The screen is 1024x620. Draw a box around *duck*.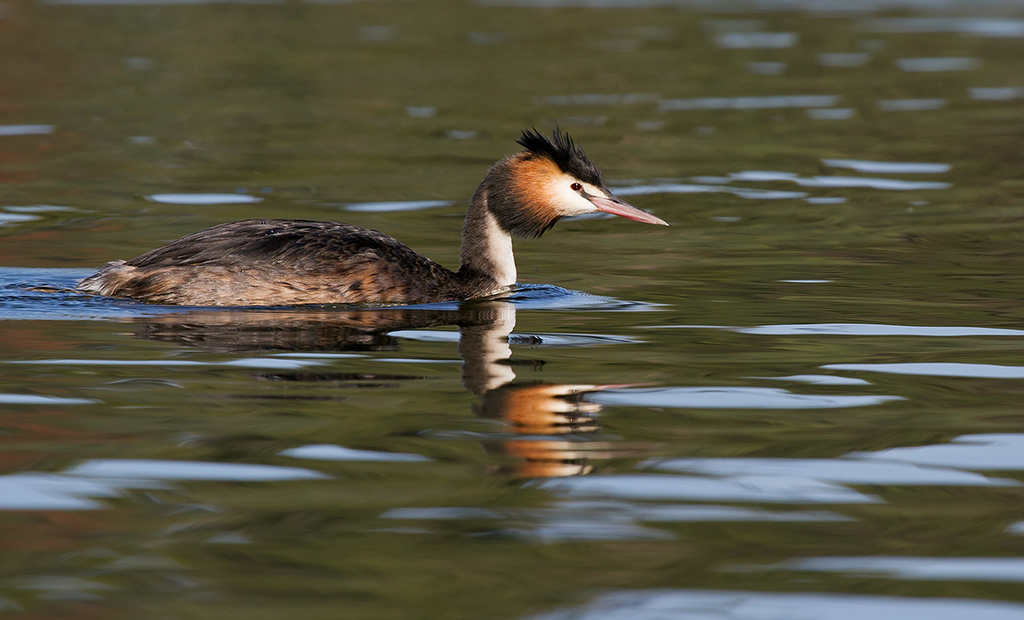
[71,117,672,330].
